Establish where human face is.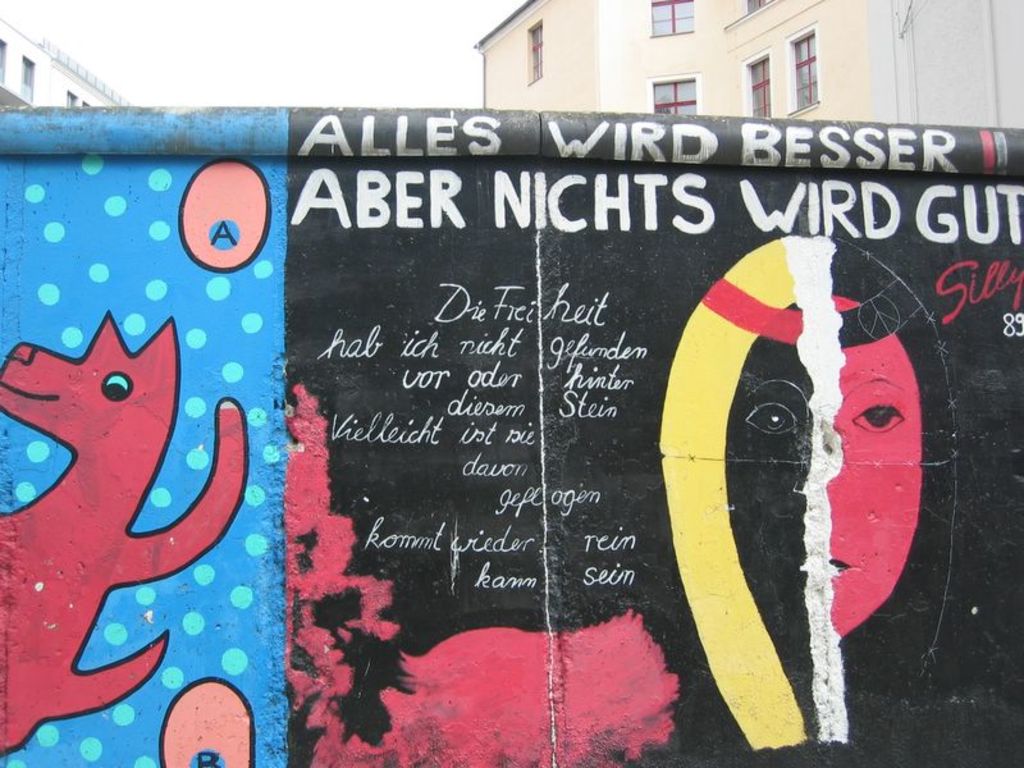
Established at (728, 294, 923, 640).
